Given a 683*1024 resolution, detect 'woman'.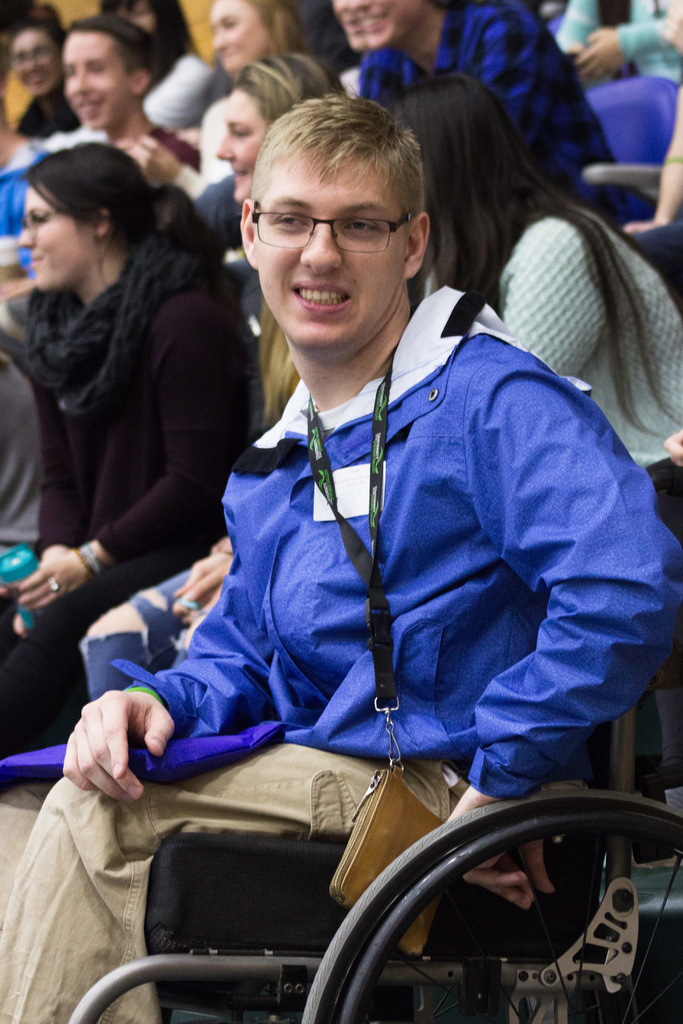
pyautogui.locateOnScreen(397, 55, 682, 499).
